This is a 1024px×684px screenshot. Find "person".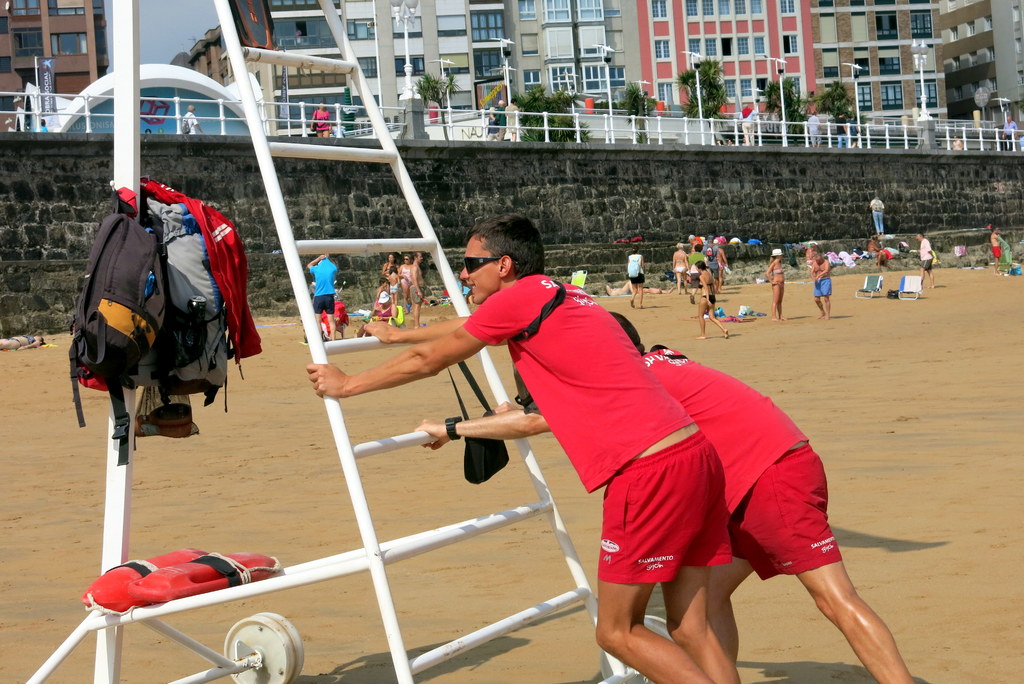
Bounding box: (709, 243, 726, 287).
